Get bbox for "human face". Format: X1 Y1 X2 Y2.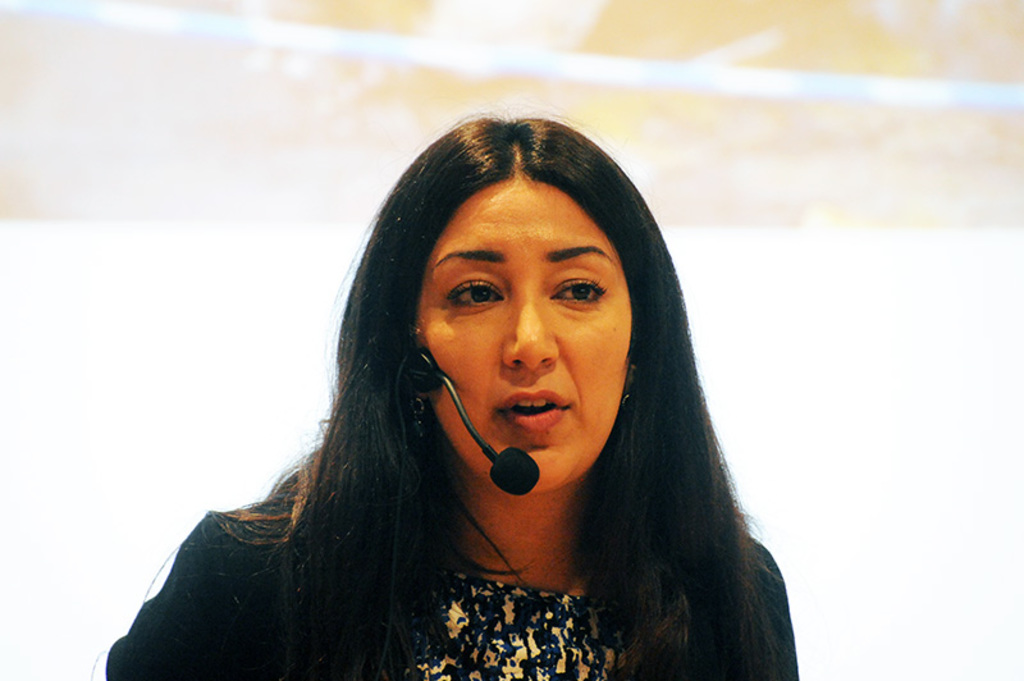
397 174 641 509.
